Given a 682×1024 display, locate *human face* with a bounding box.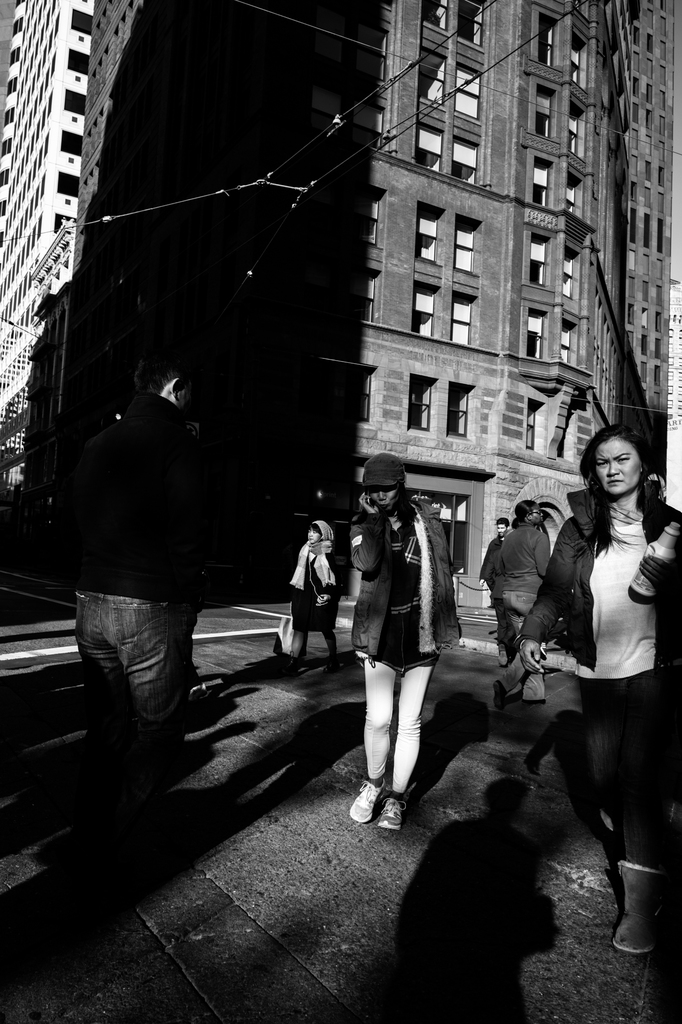
Located: pyautogui.locateOnScreen(592, 442, 640, 498).
